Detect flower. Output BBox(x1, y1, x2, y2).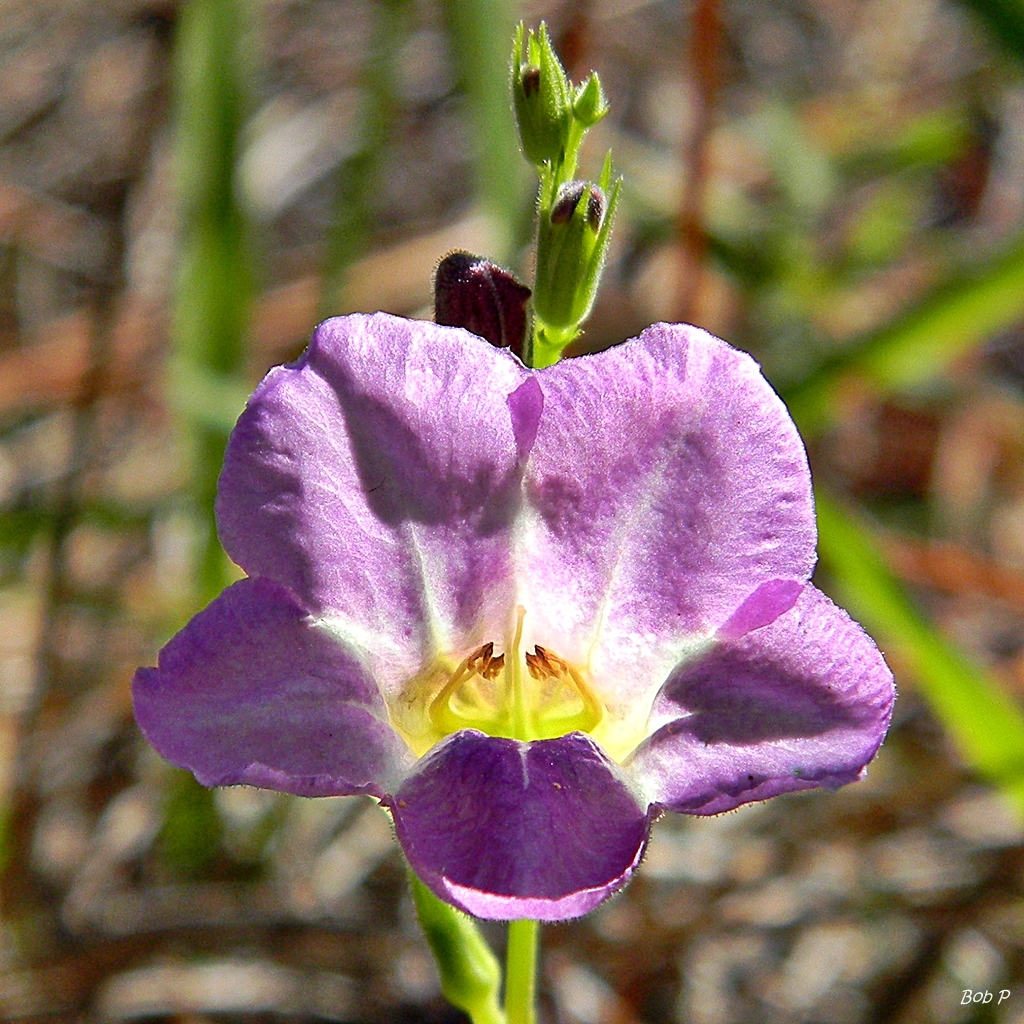
BBox(148, 274, 884, 939).
